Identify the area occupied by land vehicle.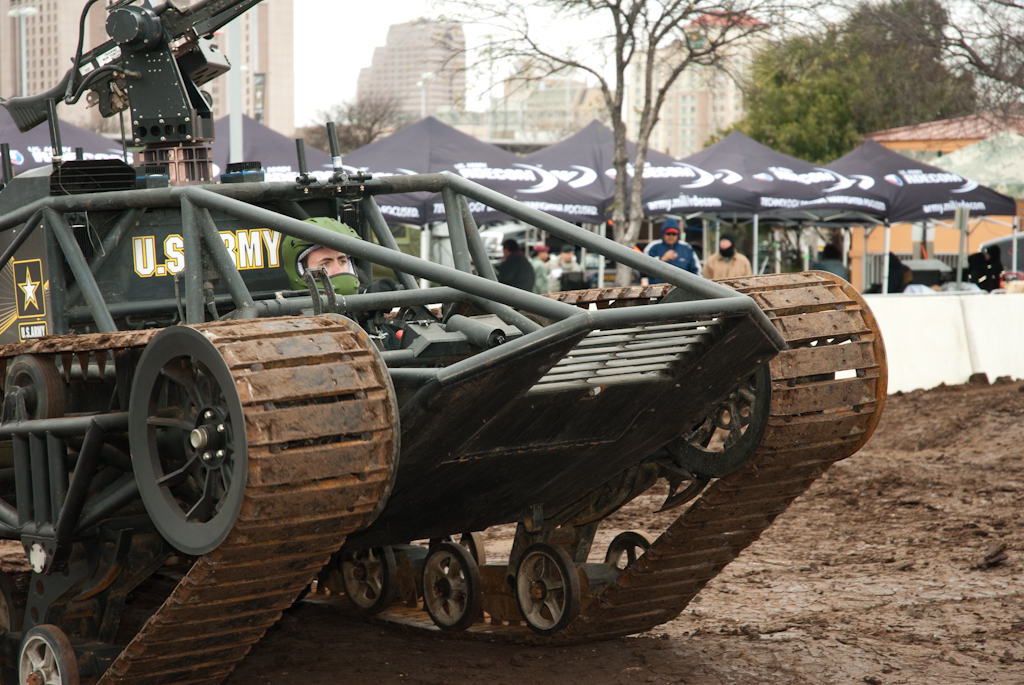
Area: BBox(0, 128, 890, 635).
